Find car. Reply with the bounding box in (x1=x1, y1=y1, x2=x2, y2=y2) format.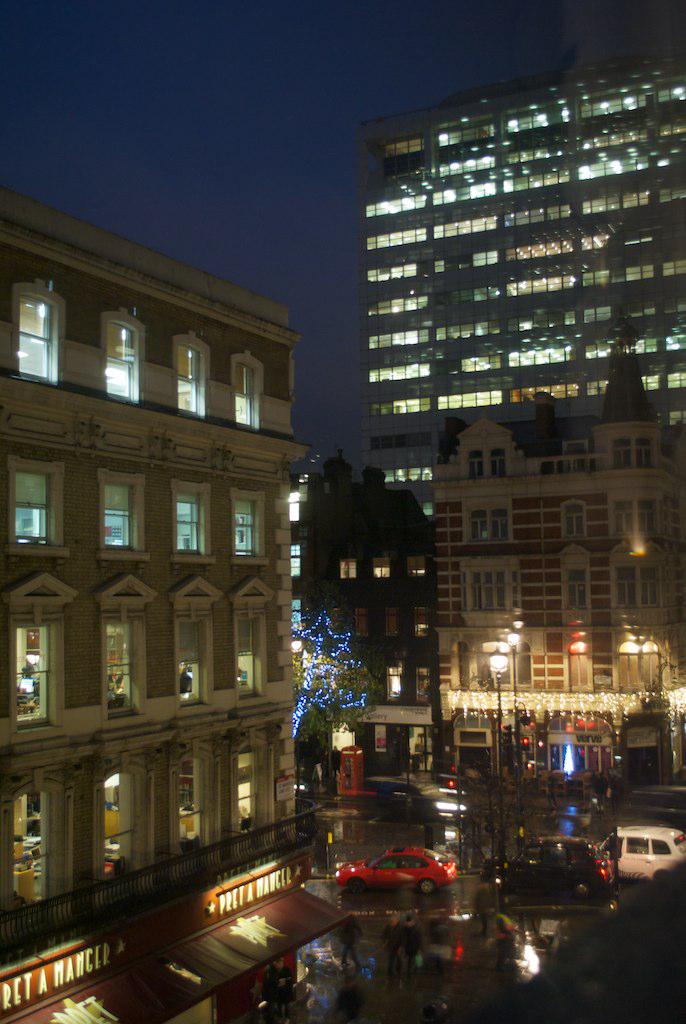
(x1=366, y1=760, x2=482, y2=812).
